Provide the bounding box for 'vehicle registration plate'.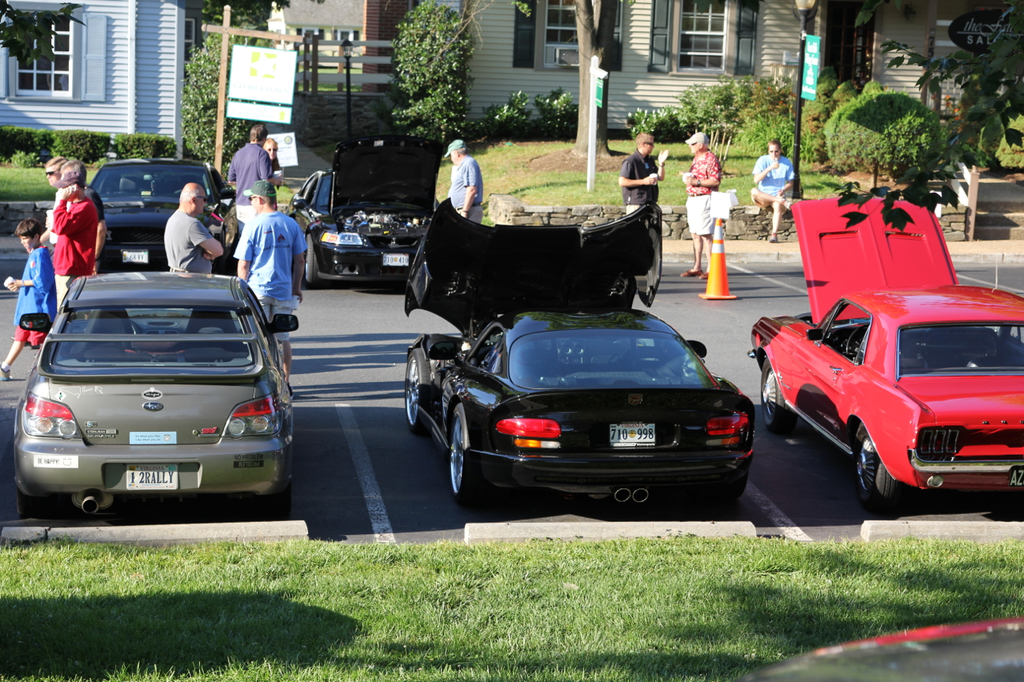
[124,463,179,489].
